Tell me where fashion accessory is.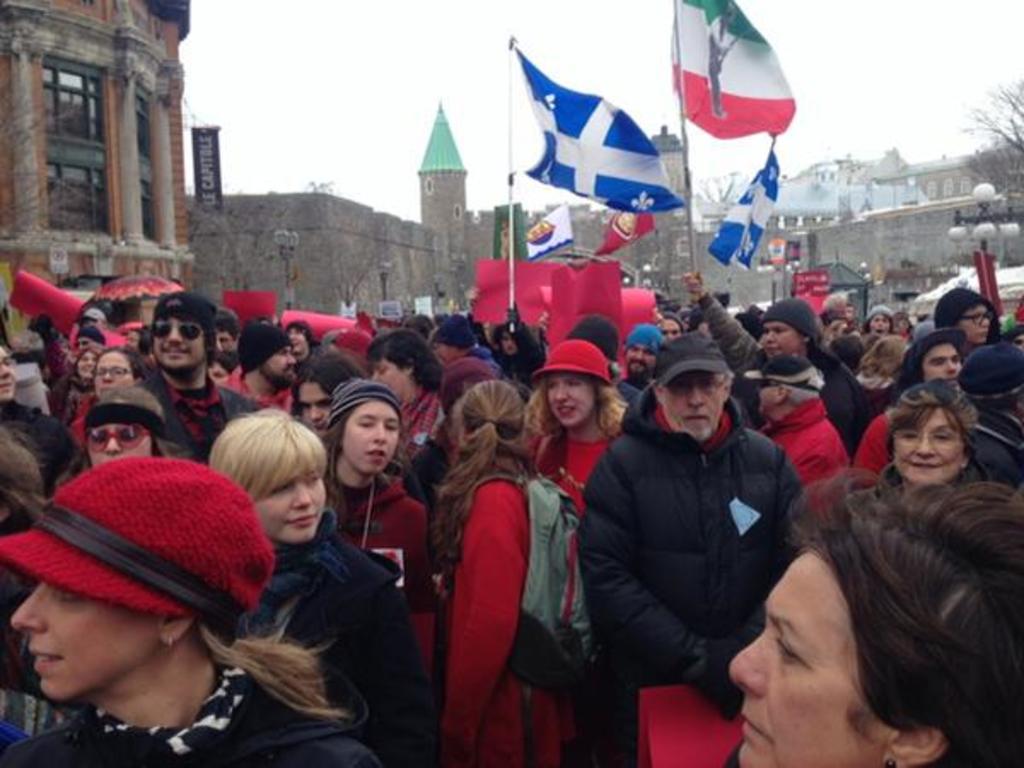
fashion accessory is at {"left": 84, "top": 381, "right": 169, "bottom": 432}.
